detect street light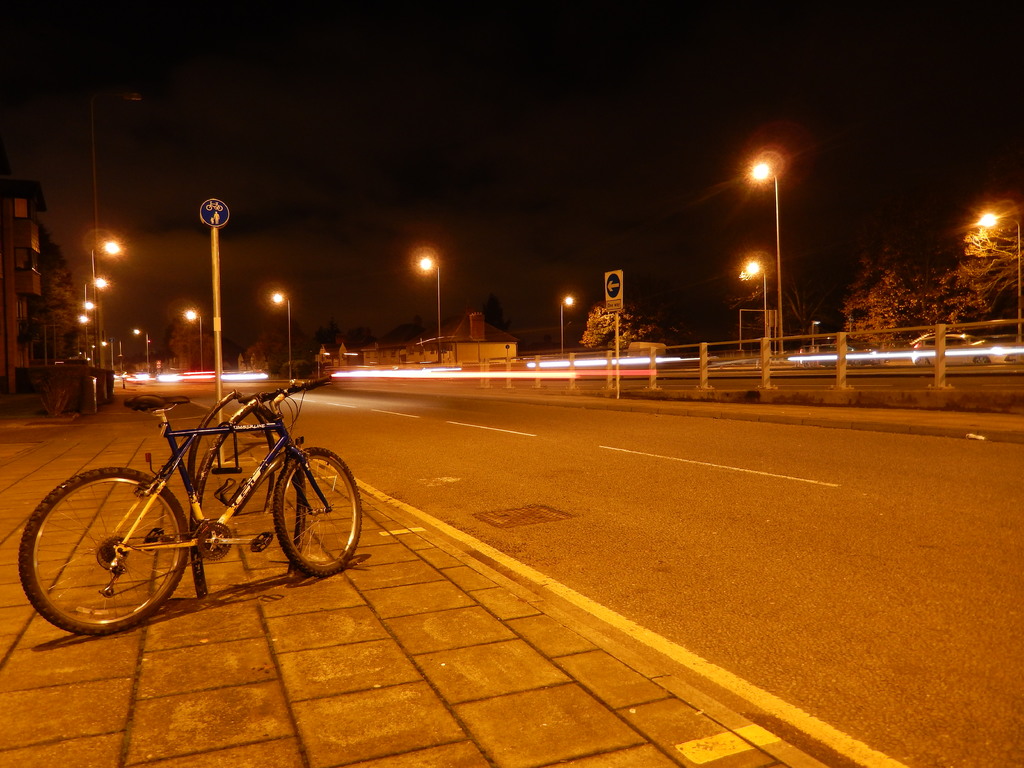
(131,331,148,379)
